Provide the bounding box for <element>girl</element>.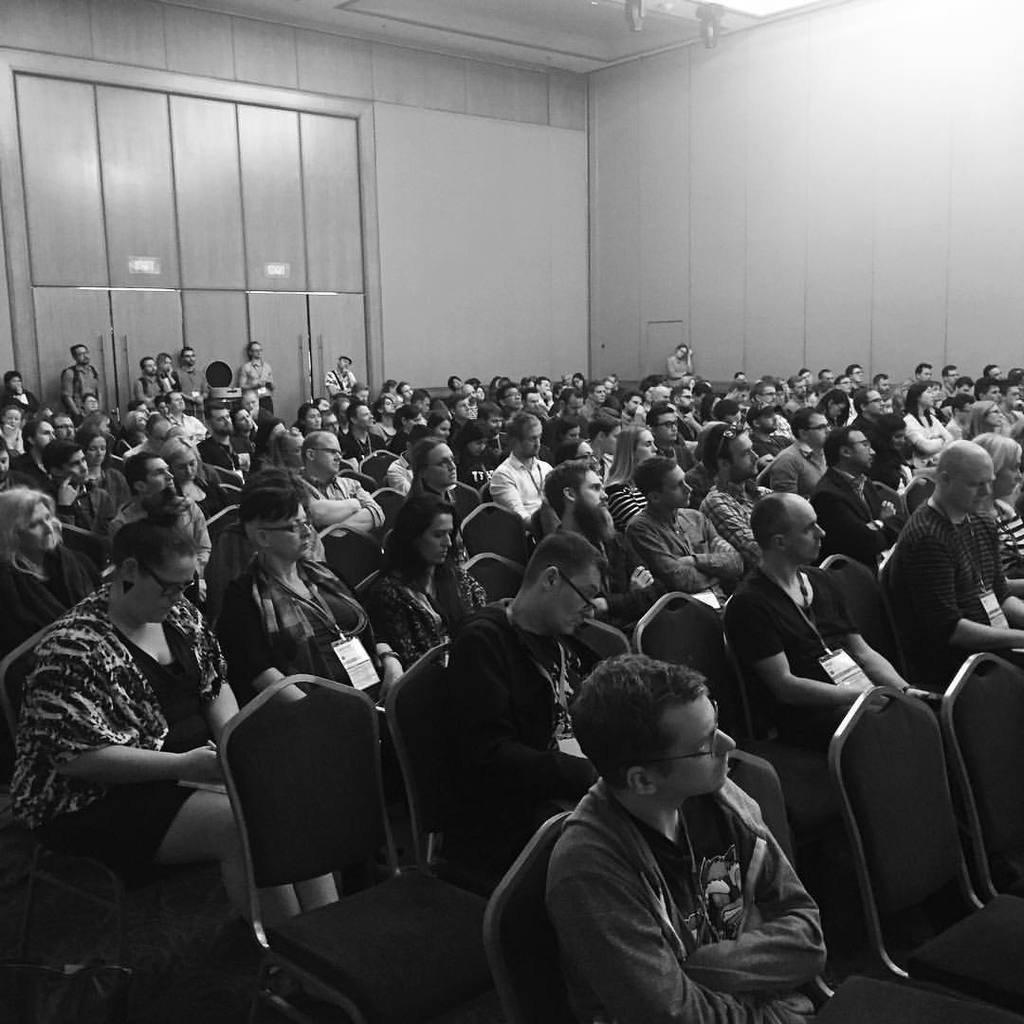
(x1=9, y1=511, x2=242, y2=929).
